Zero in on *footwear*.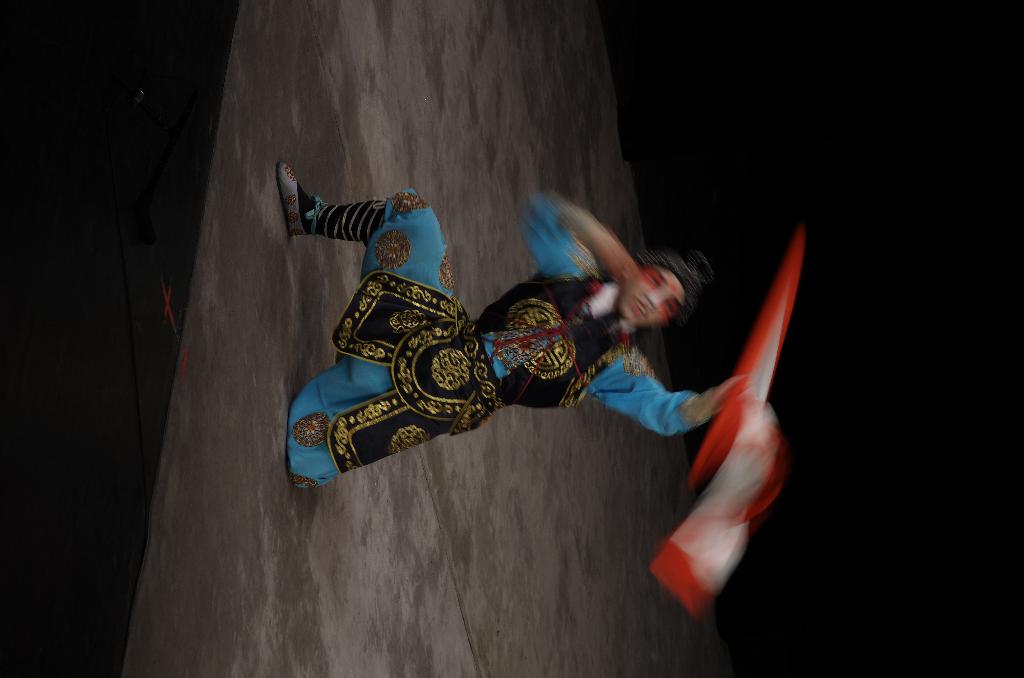
Zeroed in: bbox(275, 157, 308, 238).
